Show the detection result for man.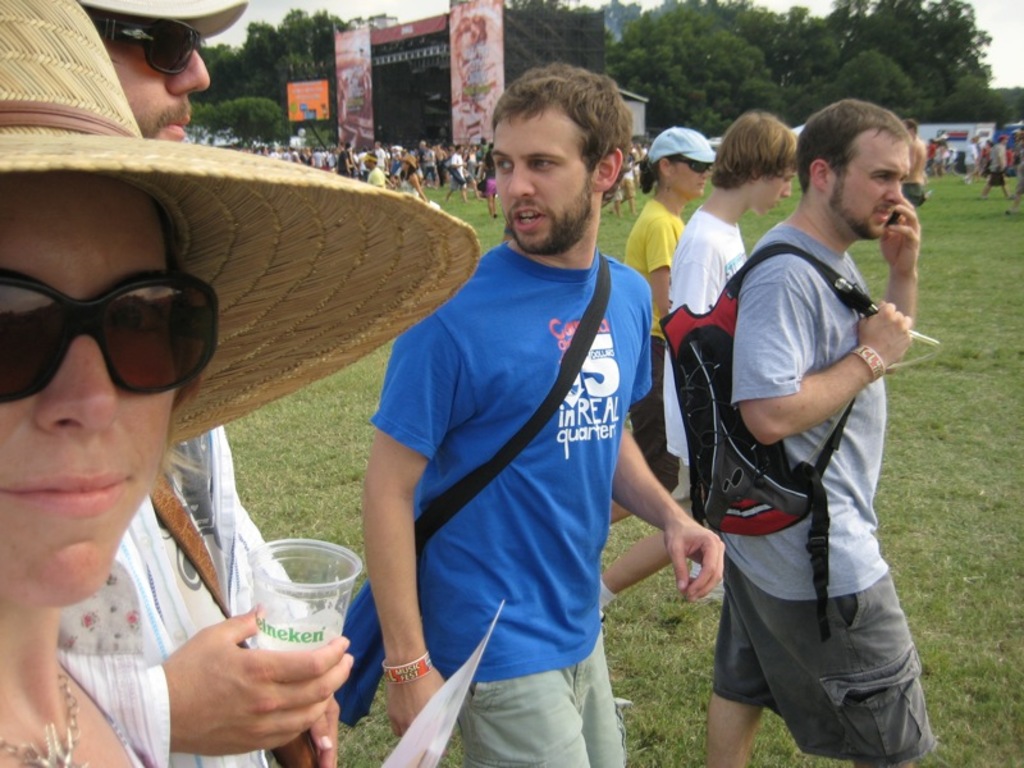
<box>82,0,358,767</box>.
